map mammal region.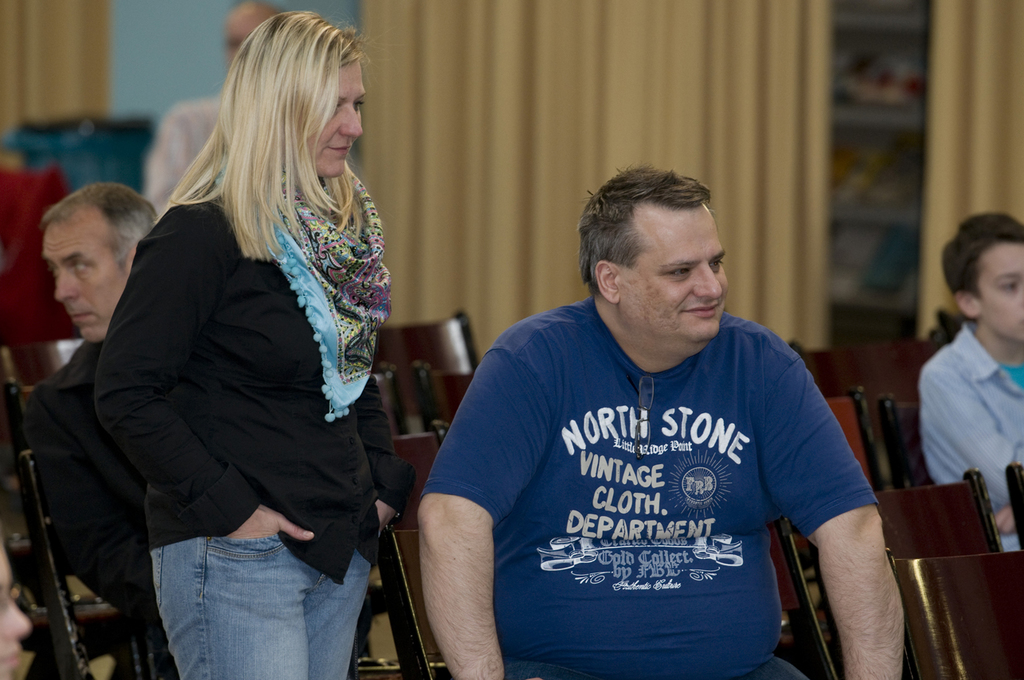
Mapped to <region>43, 182, 166, 642</region>.
